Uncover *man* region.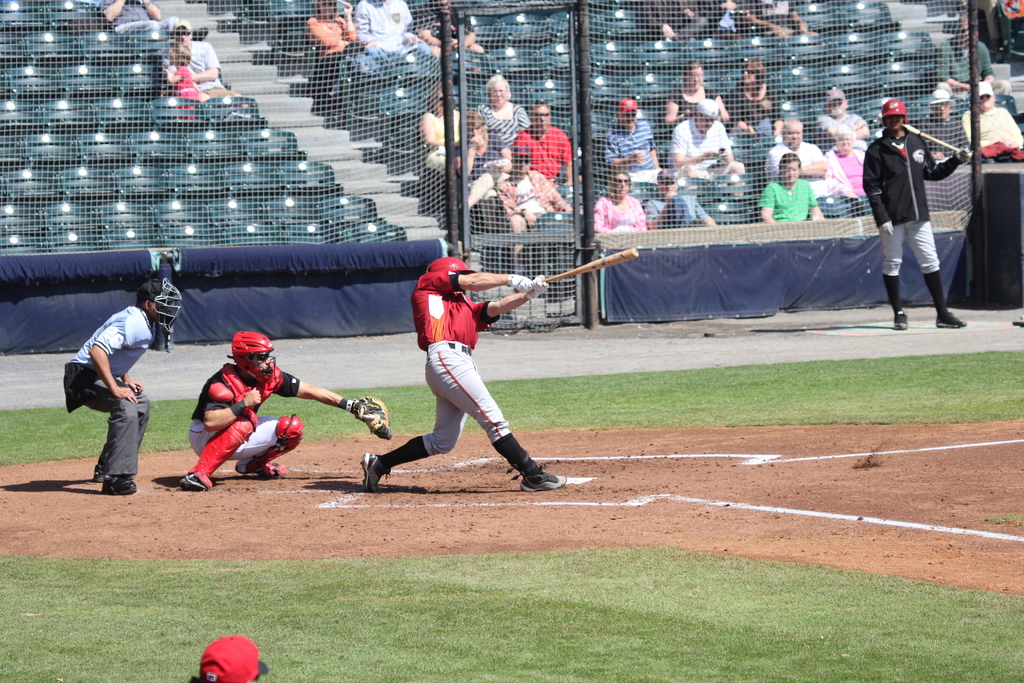
Uncovered: locate(929, 10, 1008, 97).
